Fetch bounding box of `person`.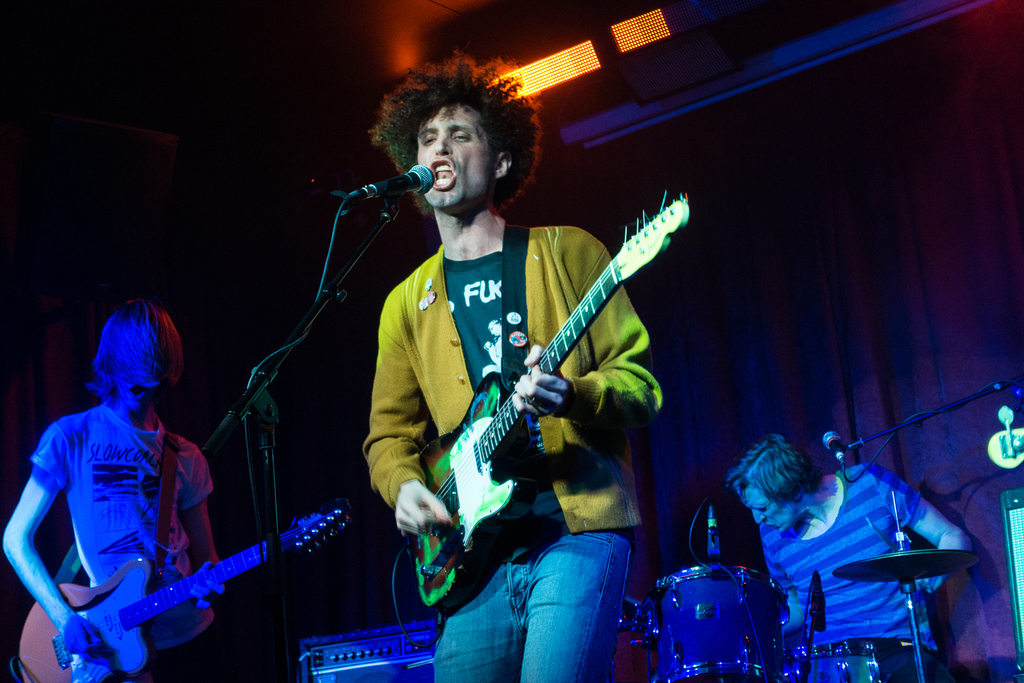
Bbox: rect(724, 431, 972, 682).
